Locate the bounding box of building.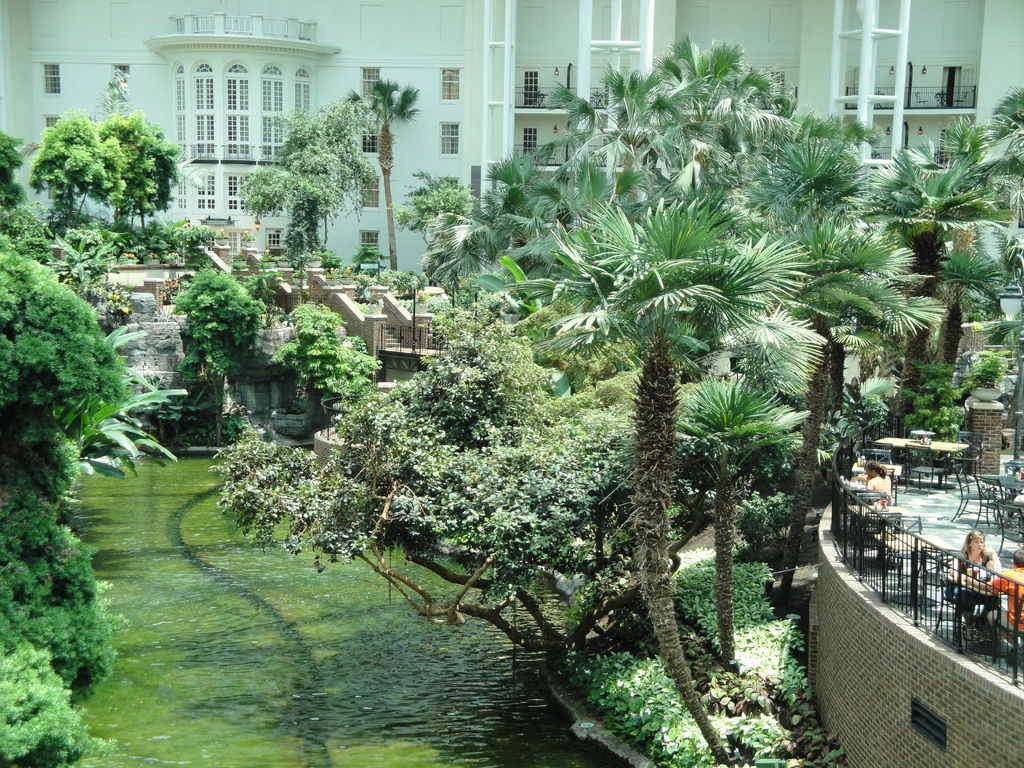
Bounding box: BBox(0, 0, 1023, 313).
